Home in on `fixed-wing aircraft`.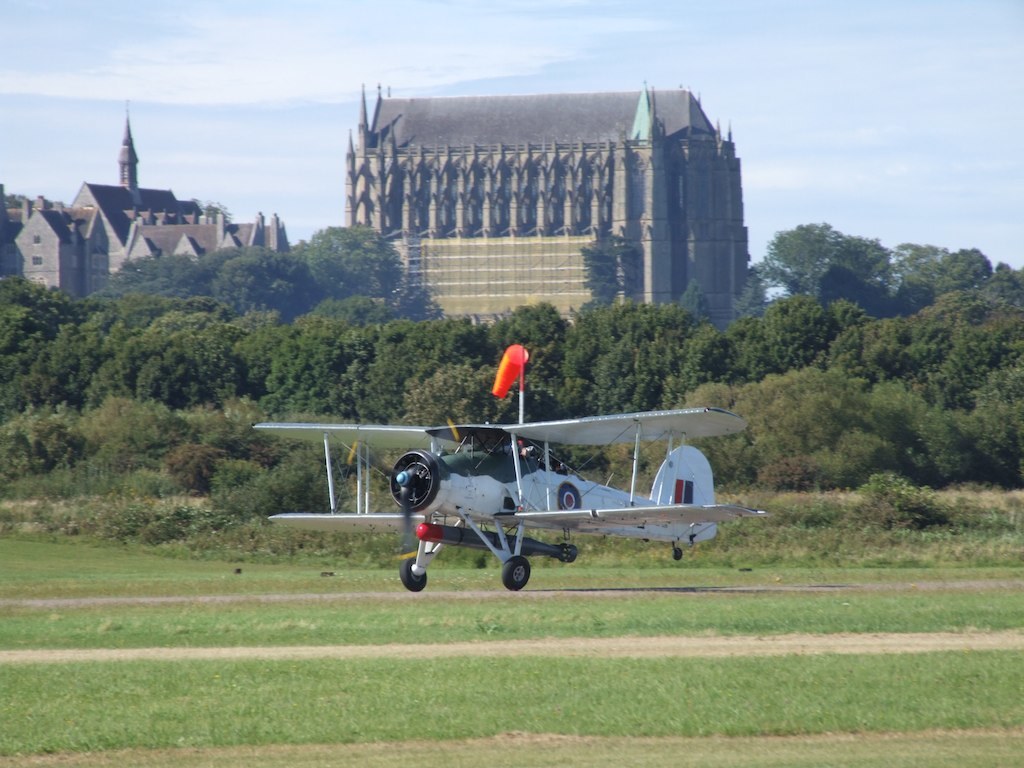
Homed in at (249, 346, 759, 587).
